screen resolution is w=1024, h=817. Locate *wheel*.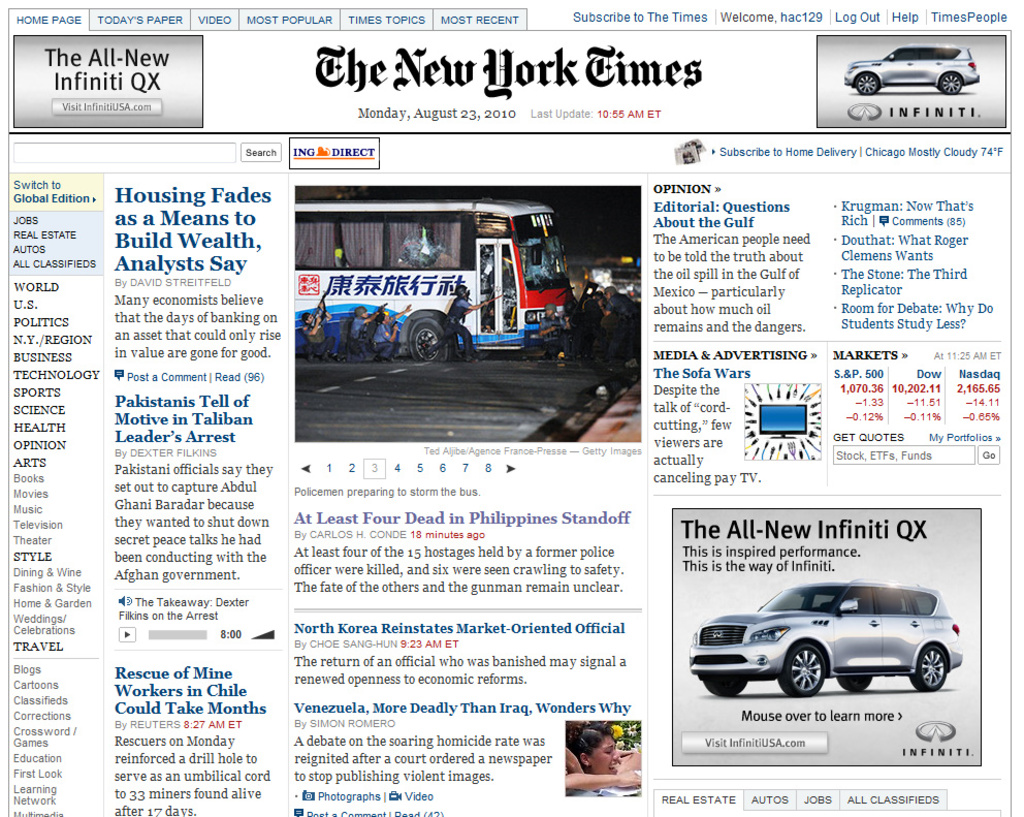
crop(409, 314, 451, 365).
